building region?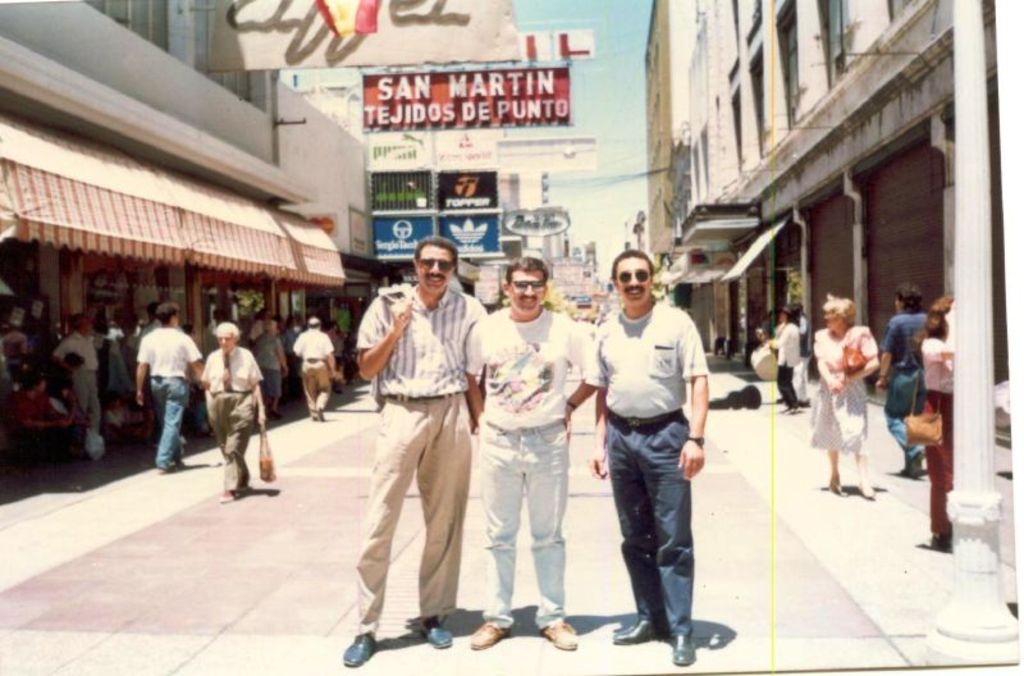
(643,0,684,301)
